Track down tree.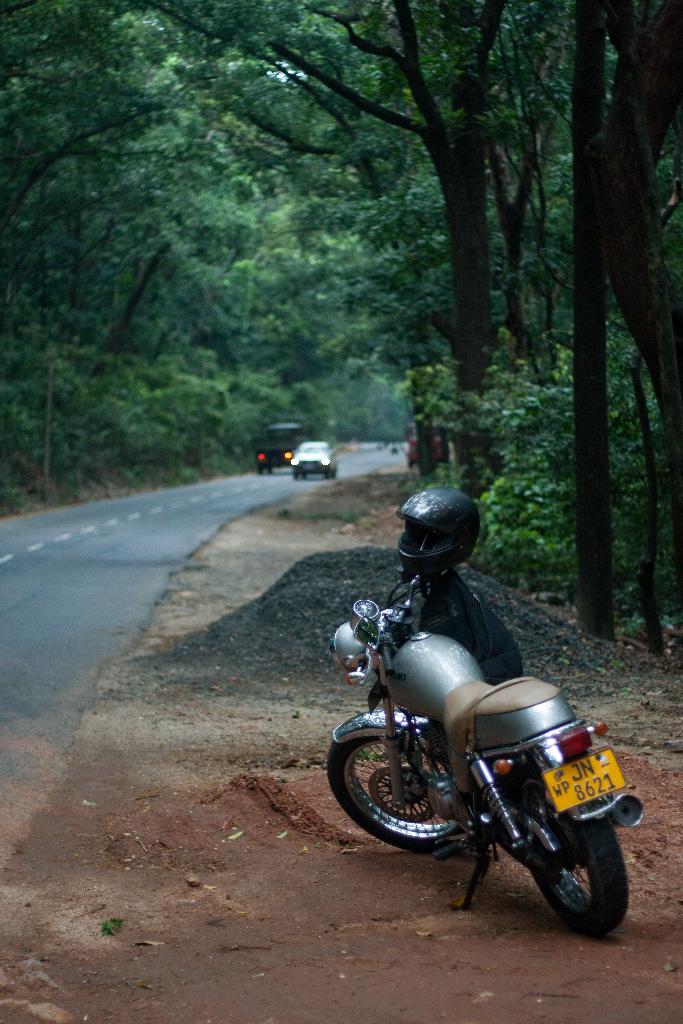
Tracked to select_region(78, 0, 511, 504).
